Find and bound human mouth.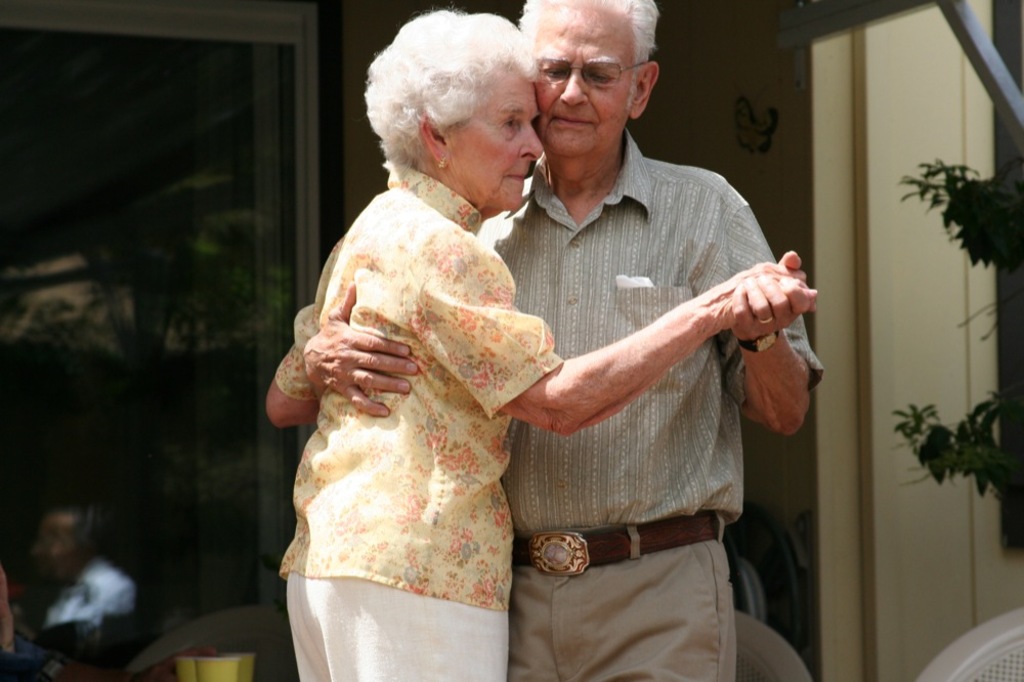
Bound: BBox(508, 165, 523, 180).
